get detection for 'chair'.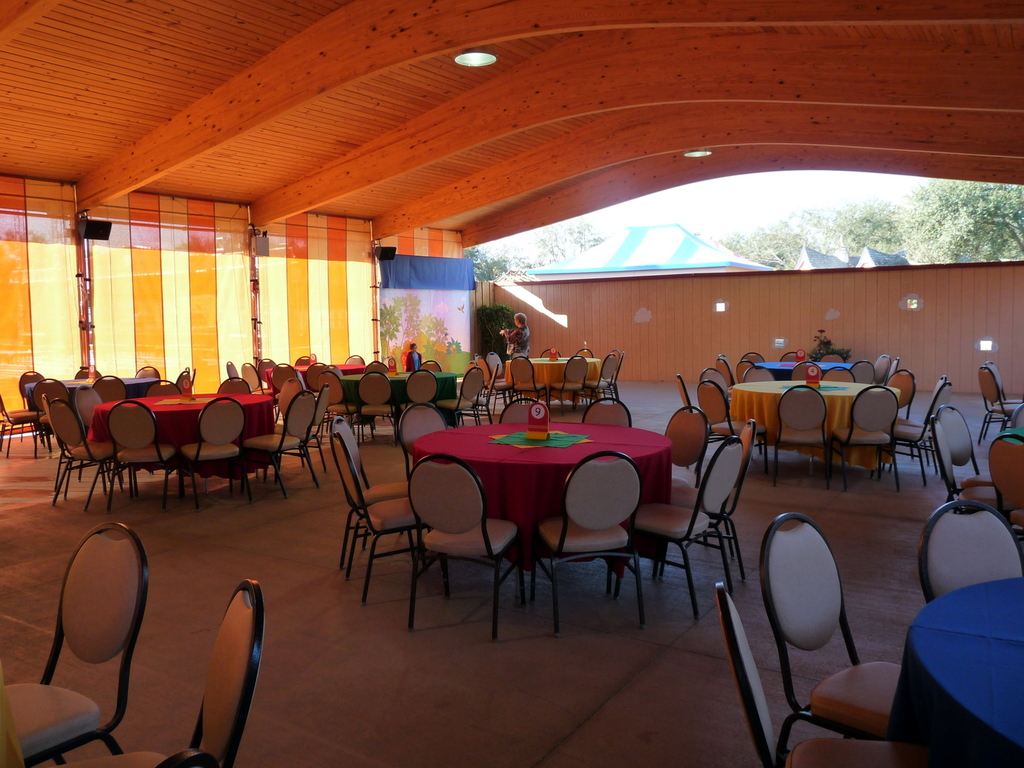
Detection: 0/392/49/452.
